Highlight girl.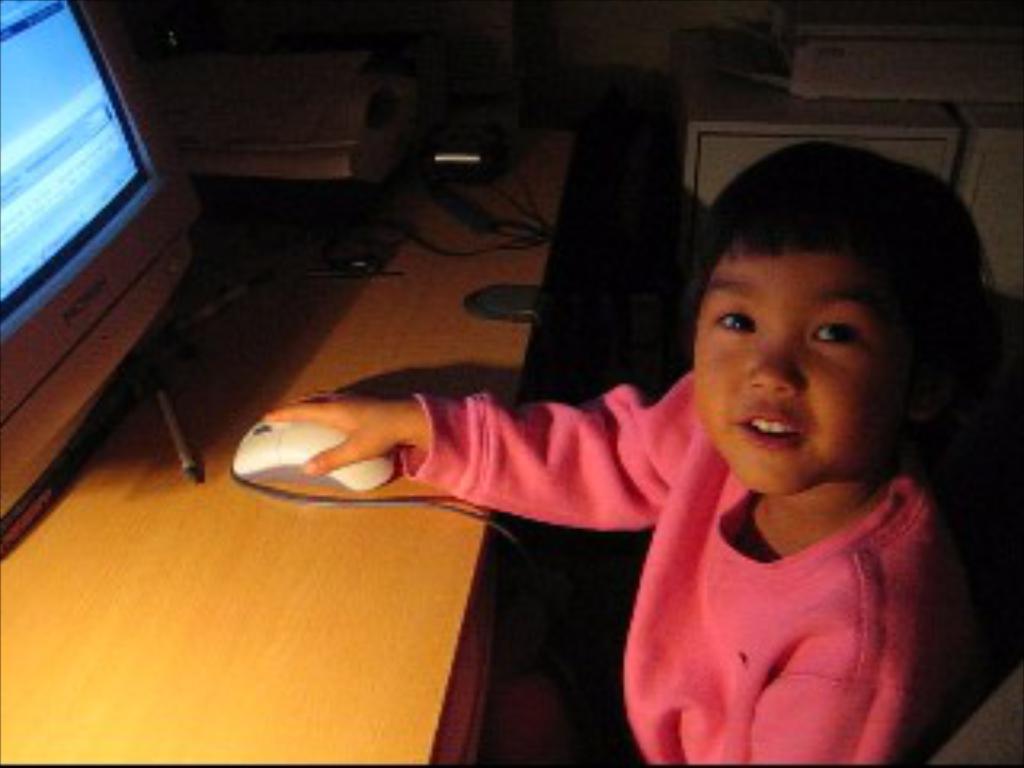
Highlighted region: BBox(272, 134, 1021, 762).
